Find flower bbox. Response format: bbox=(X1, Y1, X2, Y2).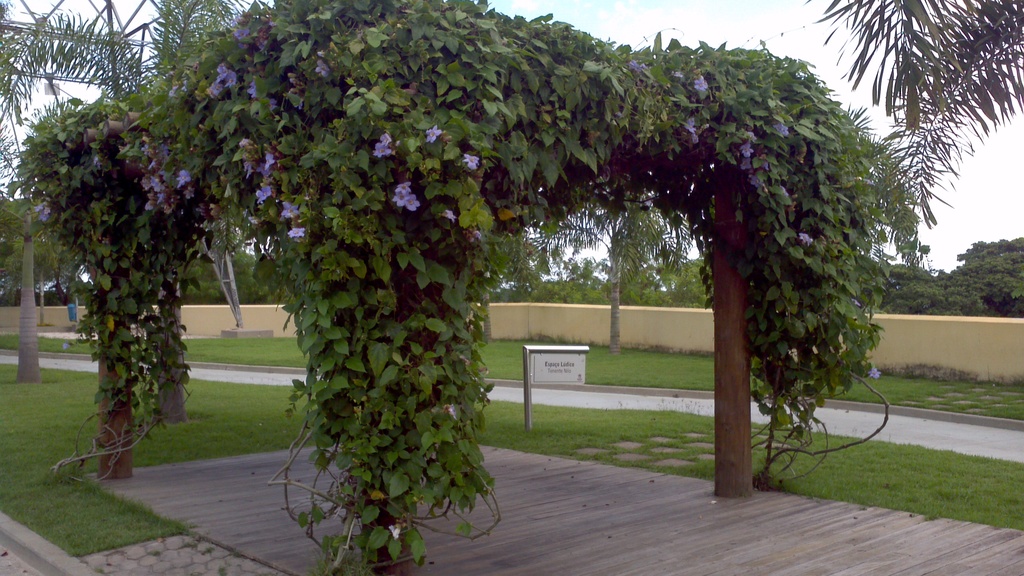
bbox=(628, 60, 650, 68).
